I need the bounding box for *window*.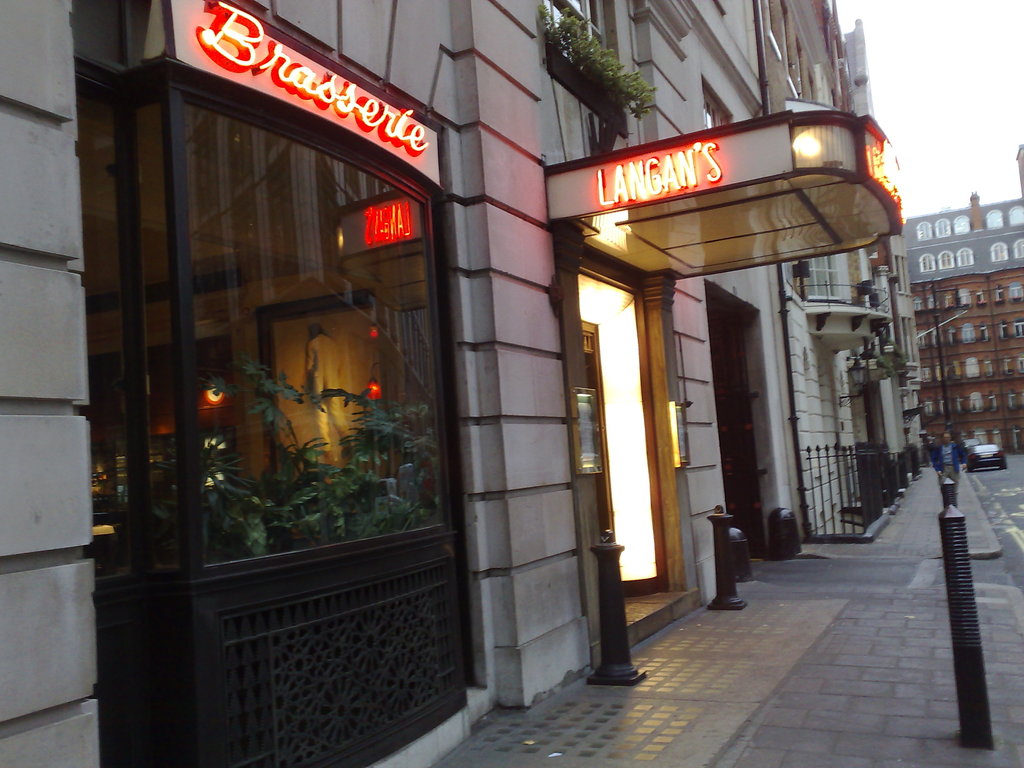
Here it is: <box>916,254,932,271</box>.
